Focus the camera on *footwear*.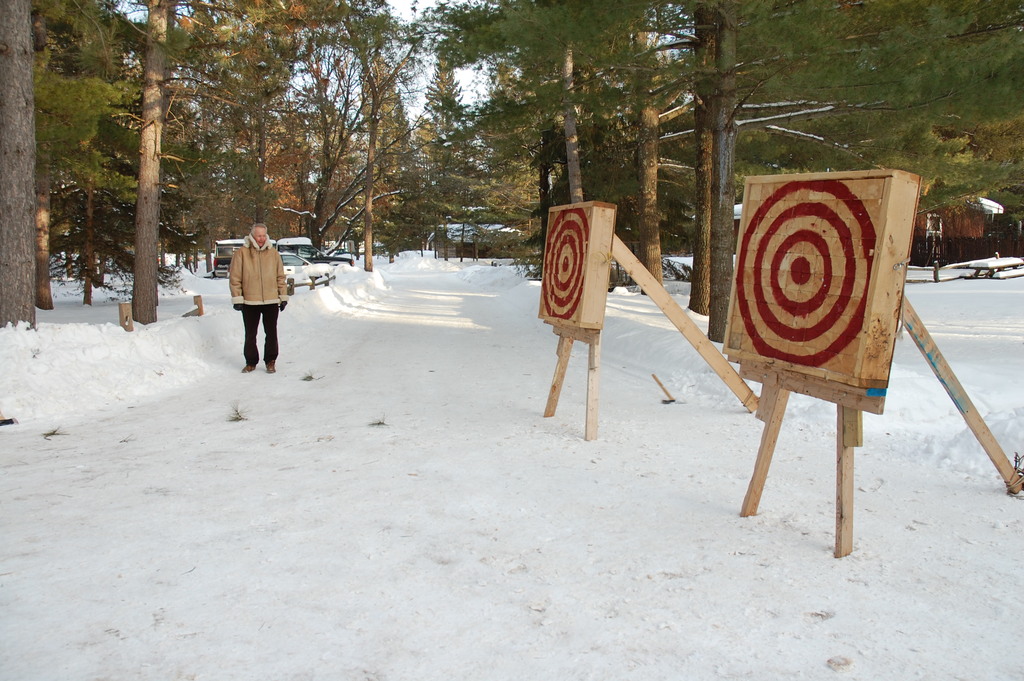
Focus region: l=241, t=358, r=254, b=370.
